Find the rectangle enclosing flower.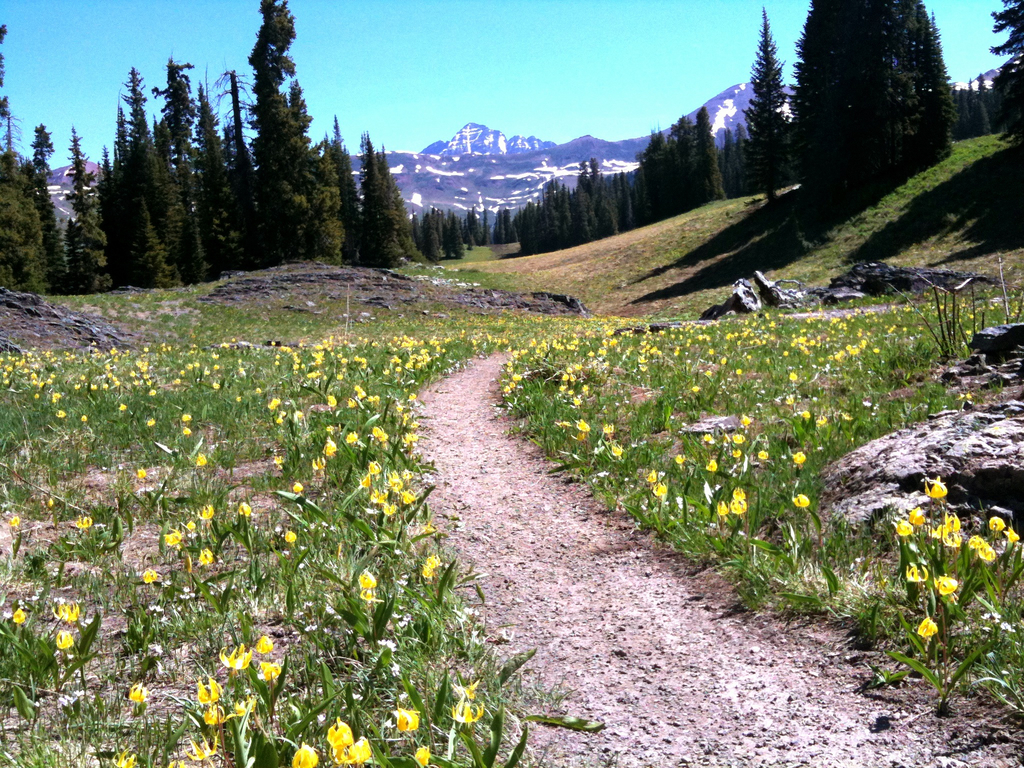
bbox(927, 519, 940, 543).
